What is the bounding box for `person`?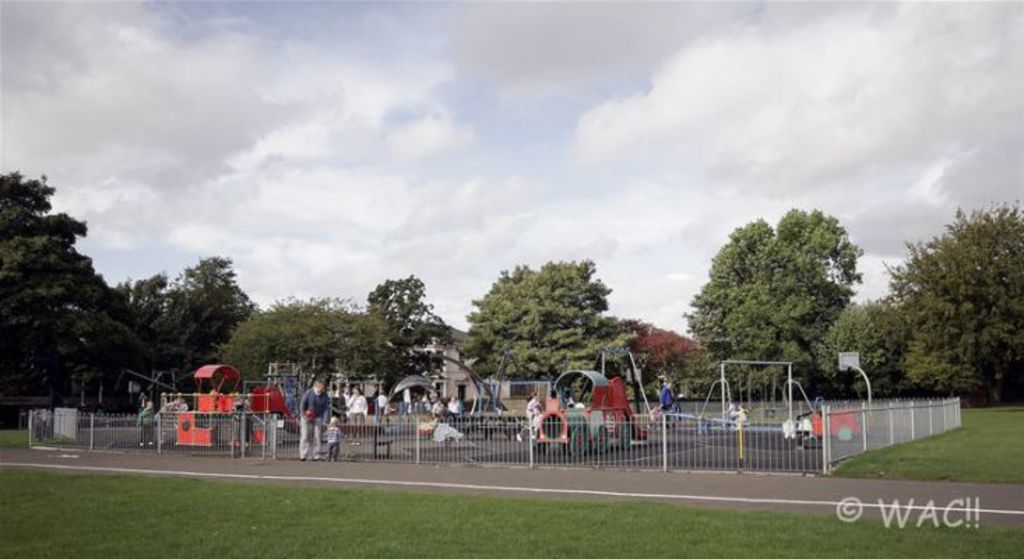
{"left": 296, "top": 379, "right": 328, "bottom": 461}.
